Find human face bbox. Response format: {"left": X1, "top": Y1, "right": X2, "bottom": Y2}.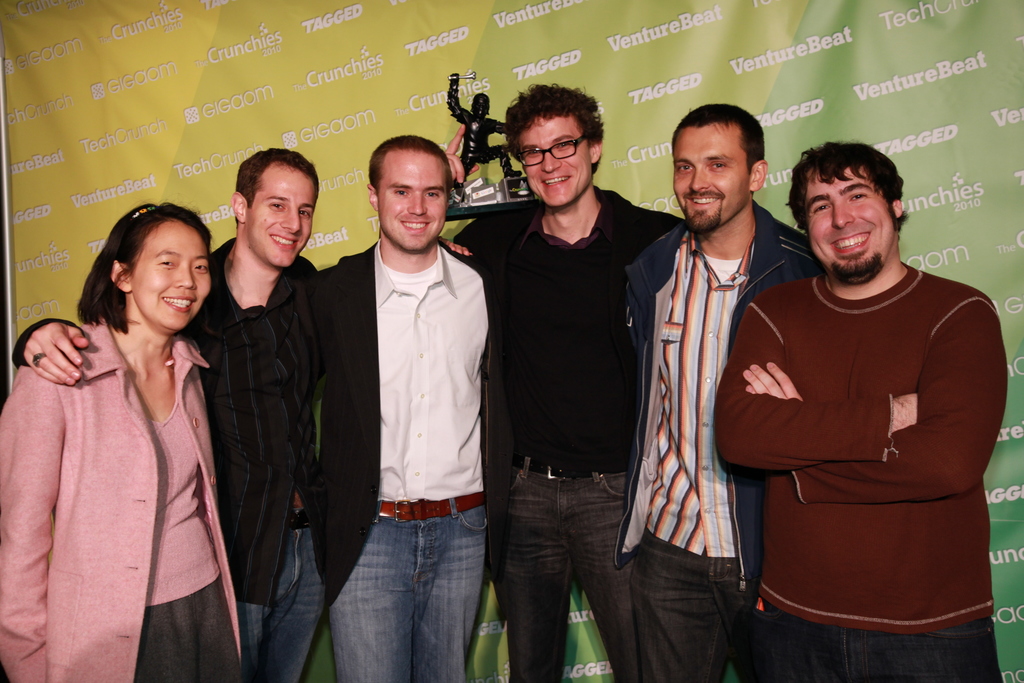
{"left": 808, "top": 173, "right": 894, "bottom": 277}.
